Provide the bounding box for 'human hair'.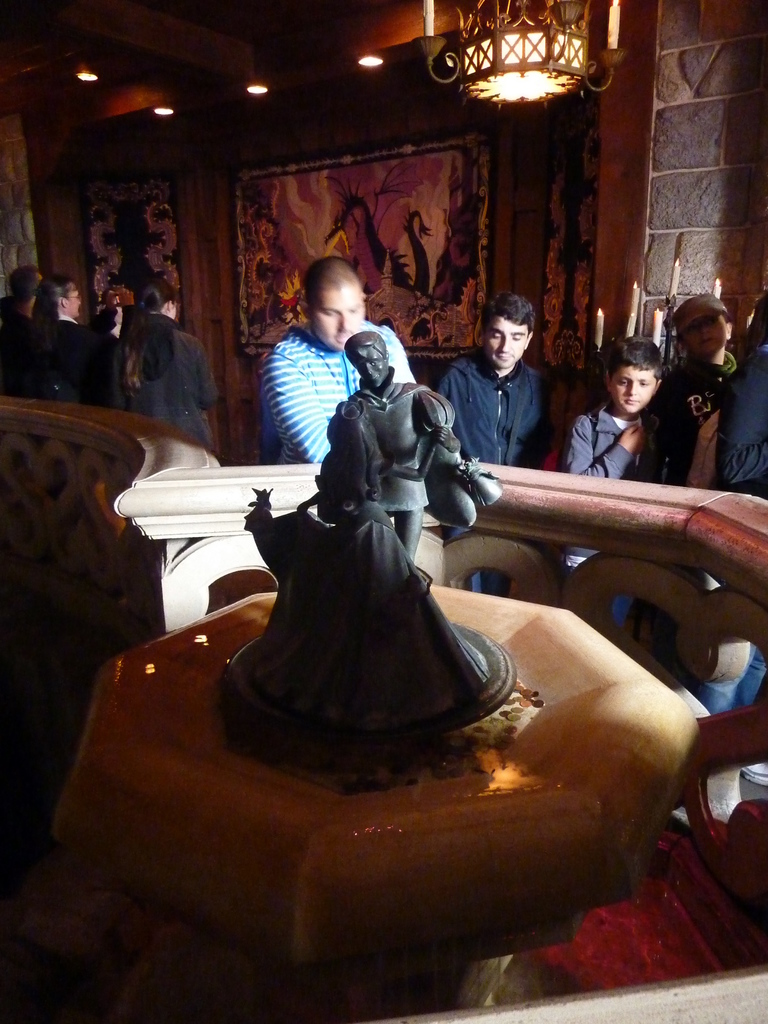
crop(0, 264, 37, 308).
